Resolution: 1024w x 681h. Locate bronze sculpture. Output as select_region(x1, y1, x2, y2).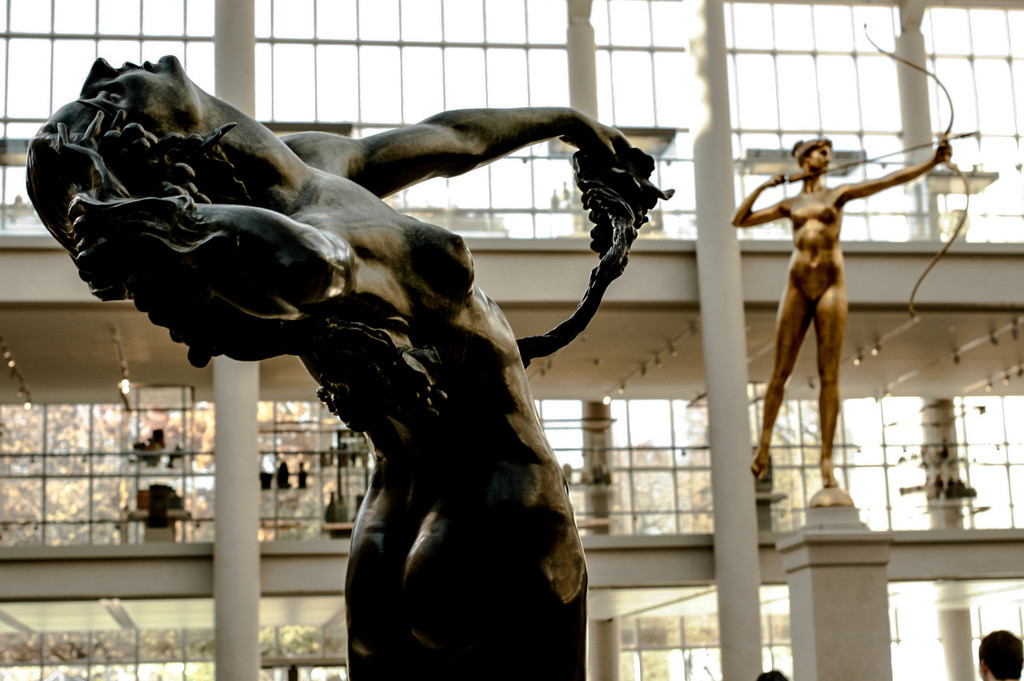
select_region(746, 113, 922, 525).
